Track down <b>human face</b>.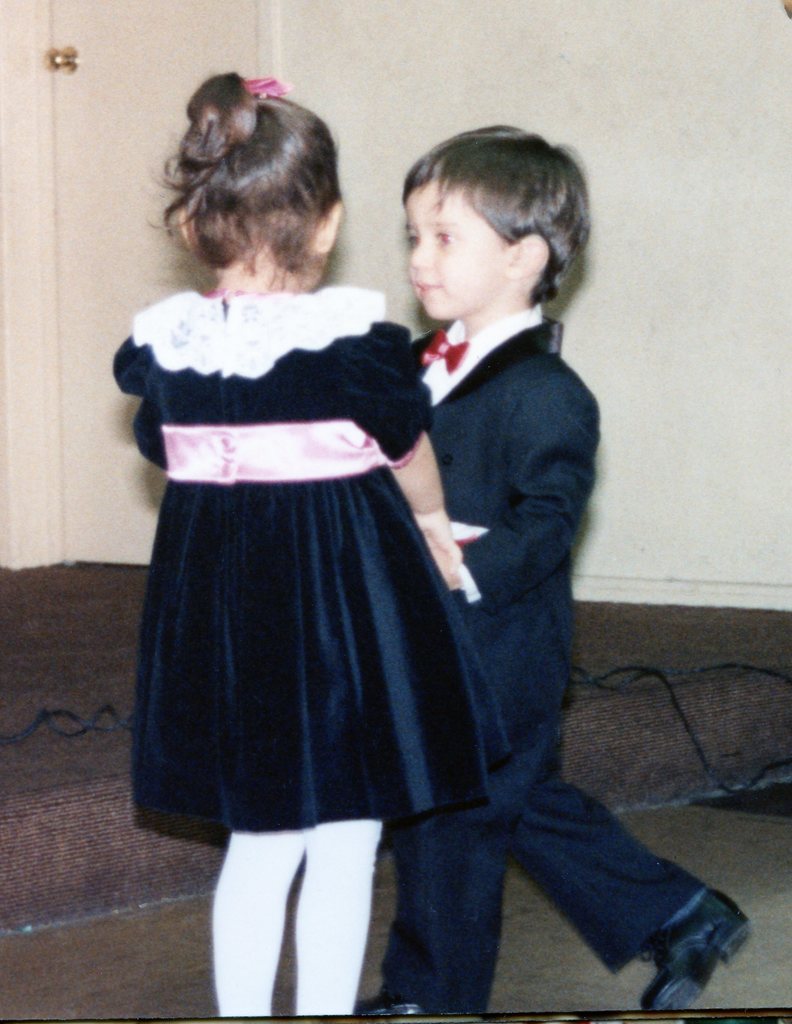
Tracked to 403:180:504:323.
